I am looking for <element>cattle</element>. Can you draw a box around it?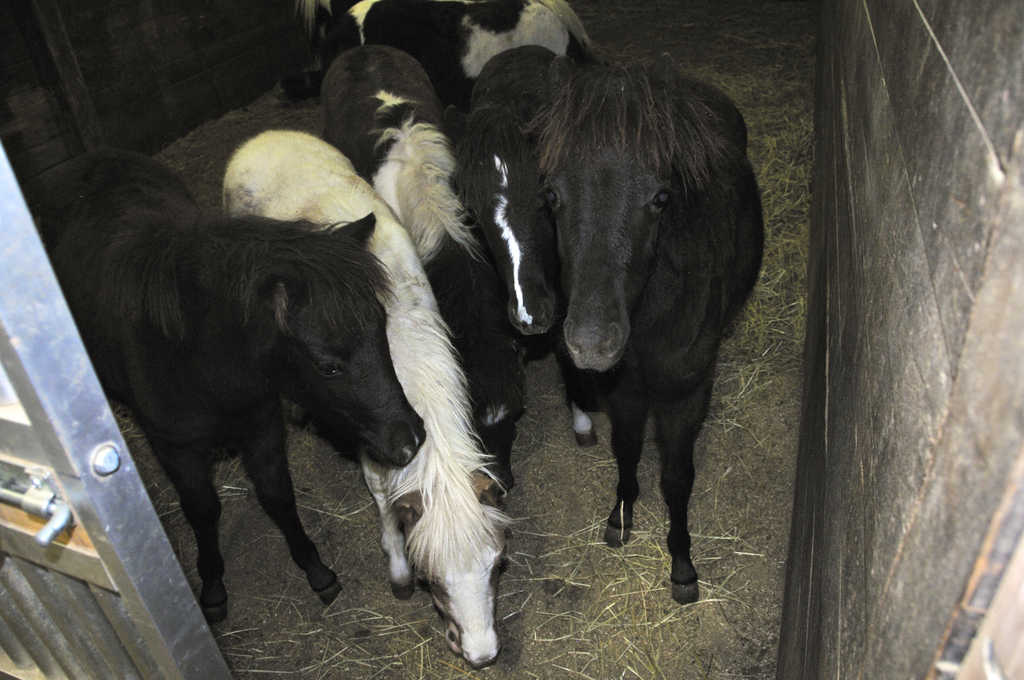
Sure, the bounding box is <box>325,0,600,99</box>.
